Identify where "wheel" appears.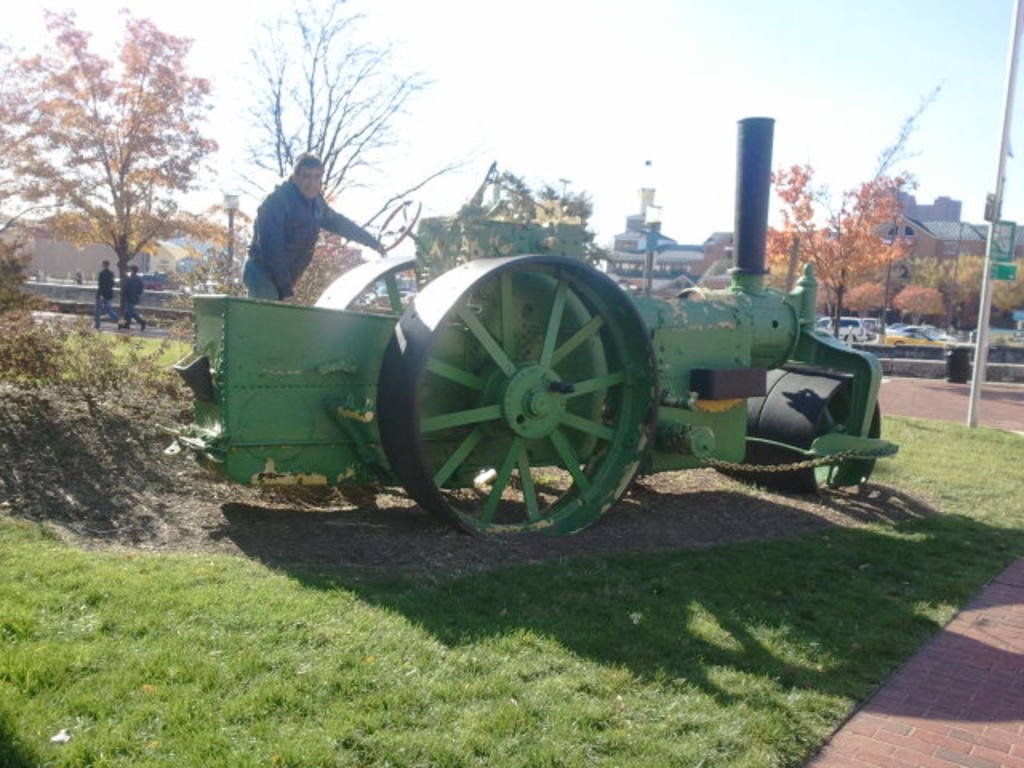
Appears at 421,272,630,538.
